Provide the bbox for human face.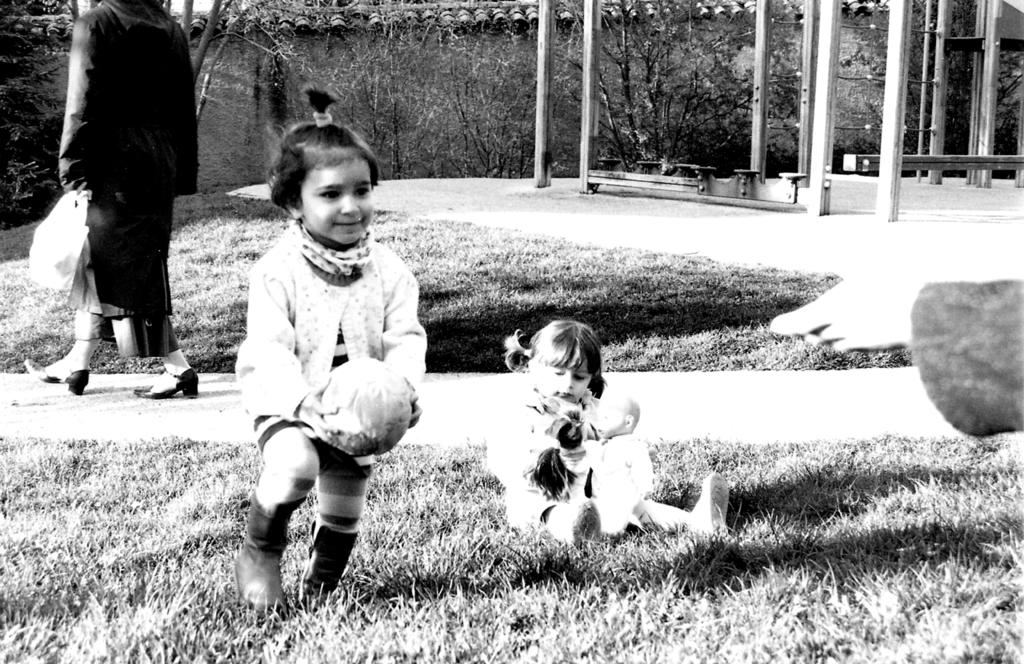
<box>535,350,593,405</box>.
